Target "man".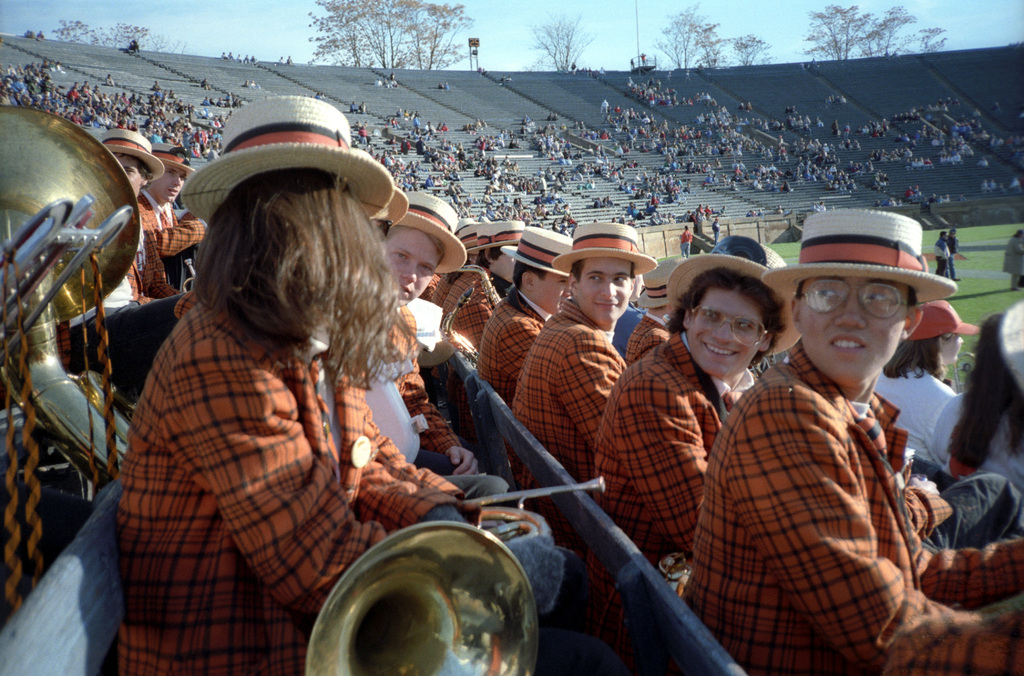
Target region: bbox=[142, 143, 205, 290].
